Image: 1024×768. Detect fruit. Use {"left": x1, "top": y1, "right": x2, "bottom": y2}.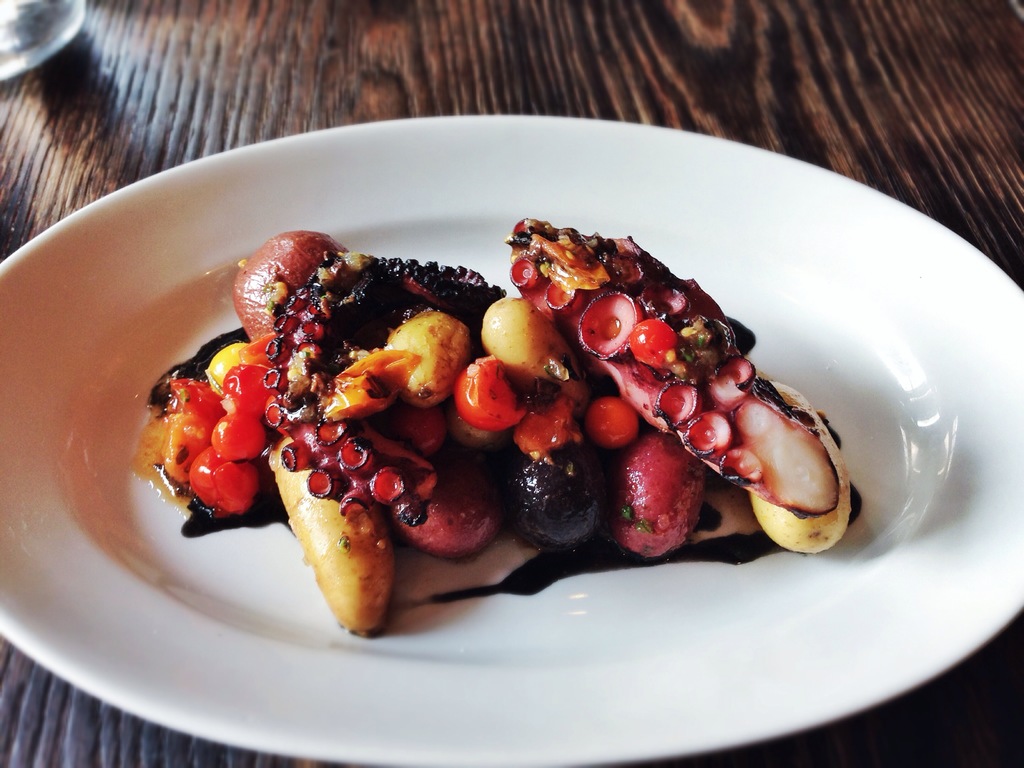
{"left": 514, "top": 398, "right": 582, "bottom": 459}.
